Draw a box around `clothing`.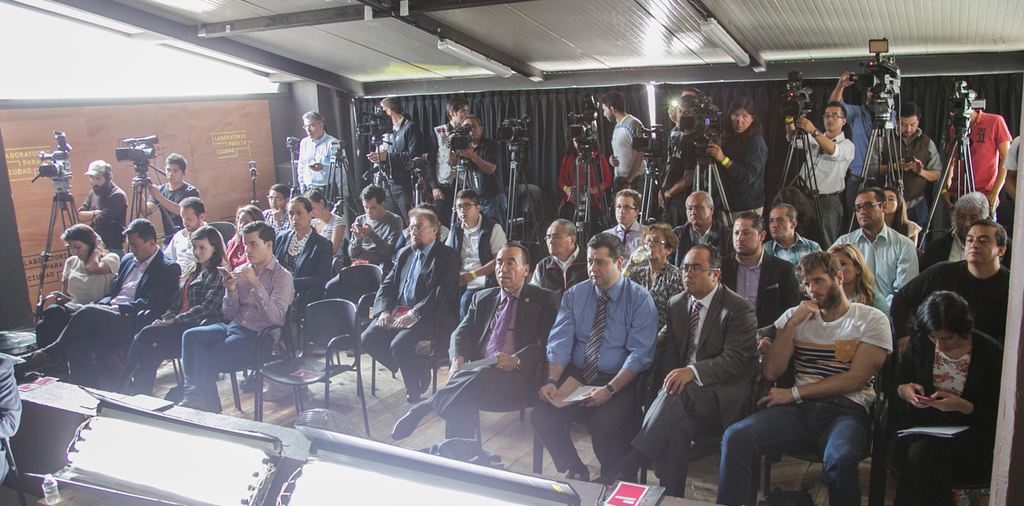
bbox(458, 133, 502, 214).
